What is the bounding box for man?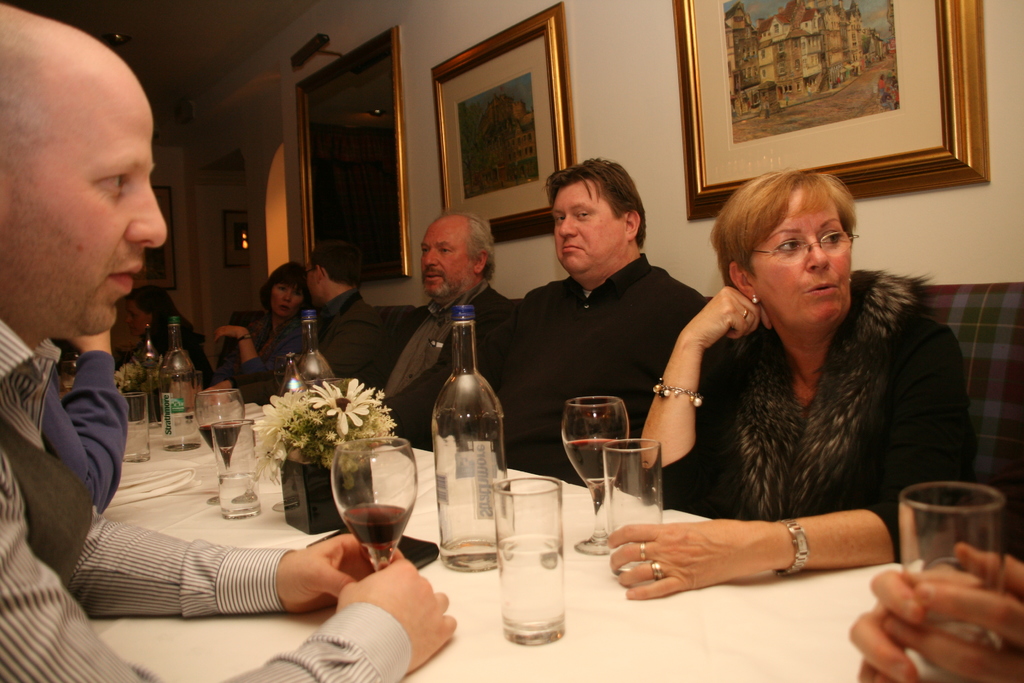
locate(359, 202, 514, 445).
